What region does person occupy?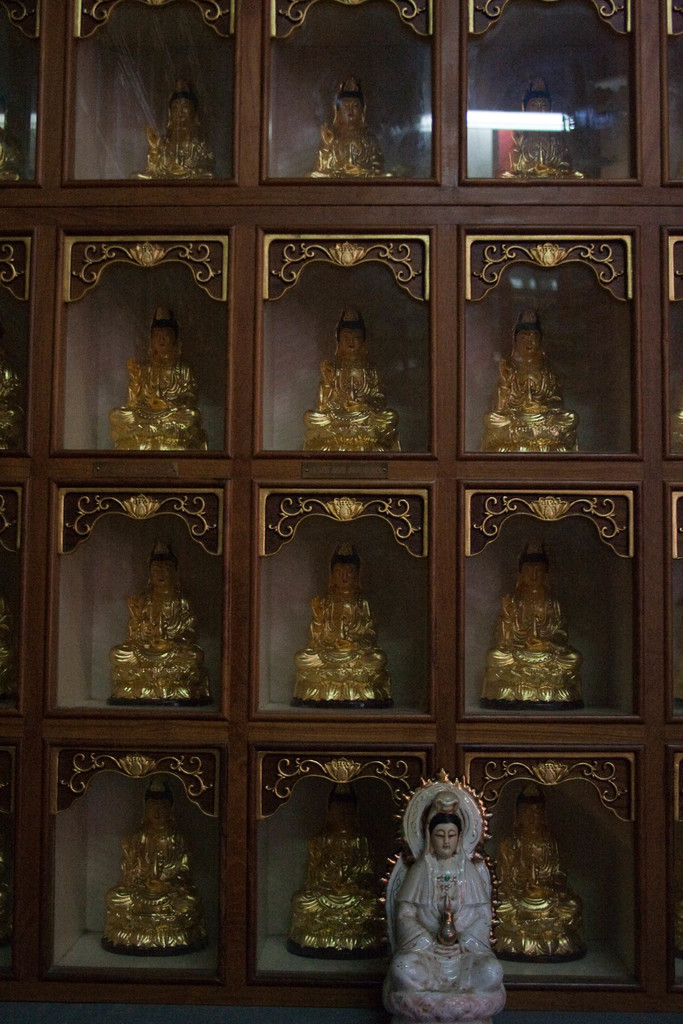
490/790/575/963.
